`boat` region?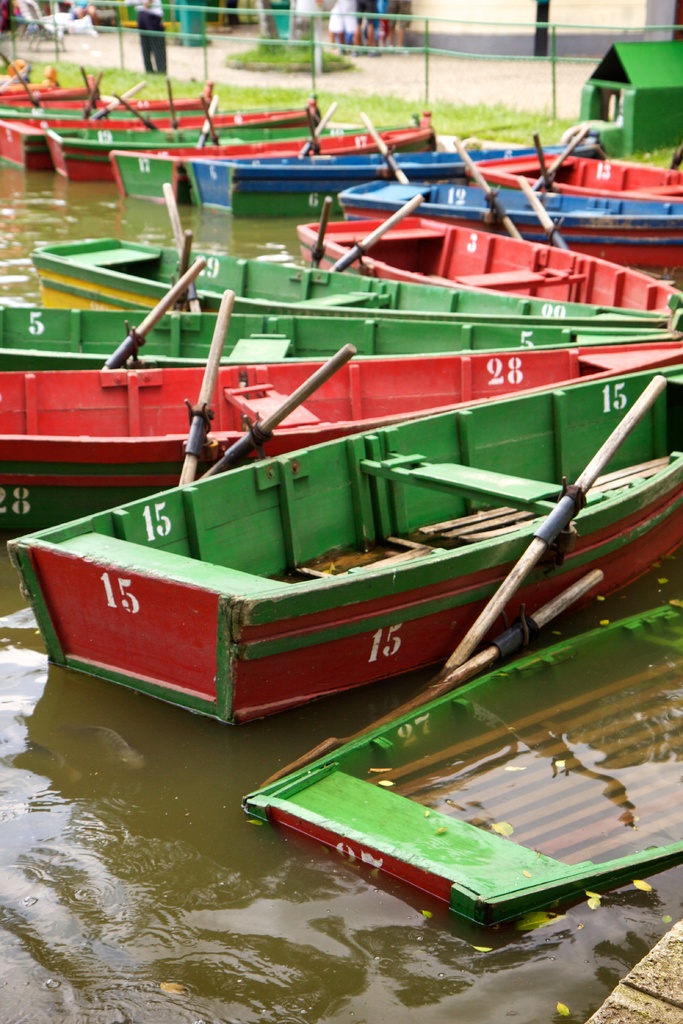
<bbox>108, 106, 437, 205</bbox>
